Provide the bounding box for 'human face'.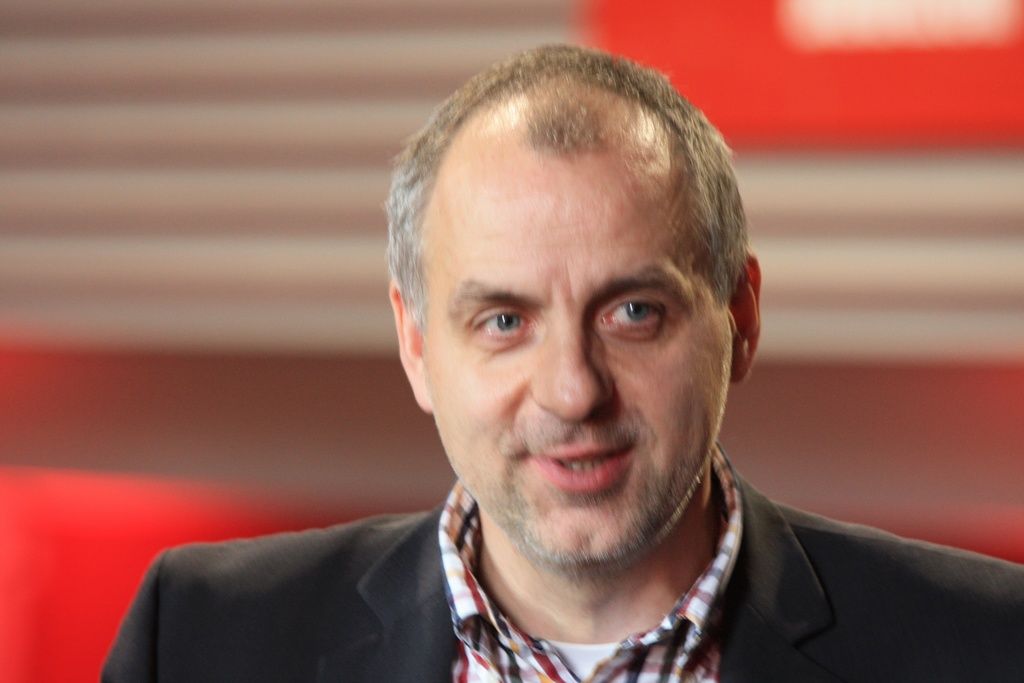
<bbox>417, 163, 732, 565</bbox>.
